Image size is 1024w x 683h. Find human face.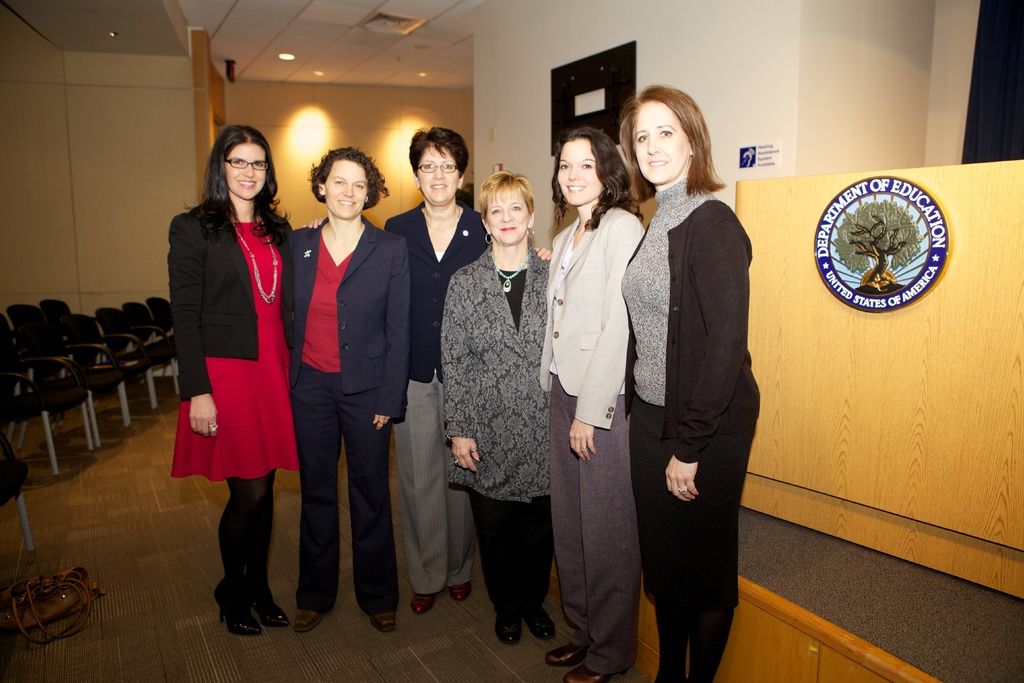
[x1=323, y1=158, x2=364, y2=214].
